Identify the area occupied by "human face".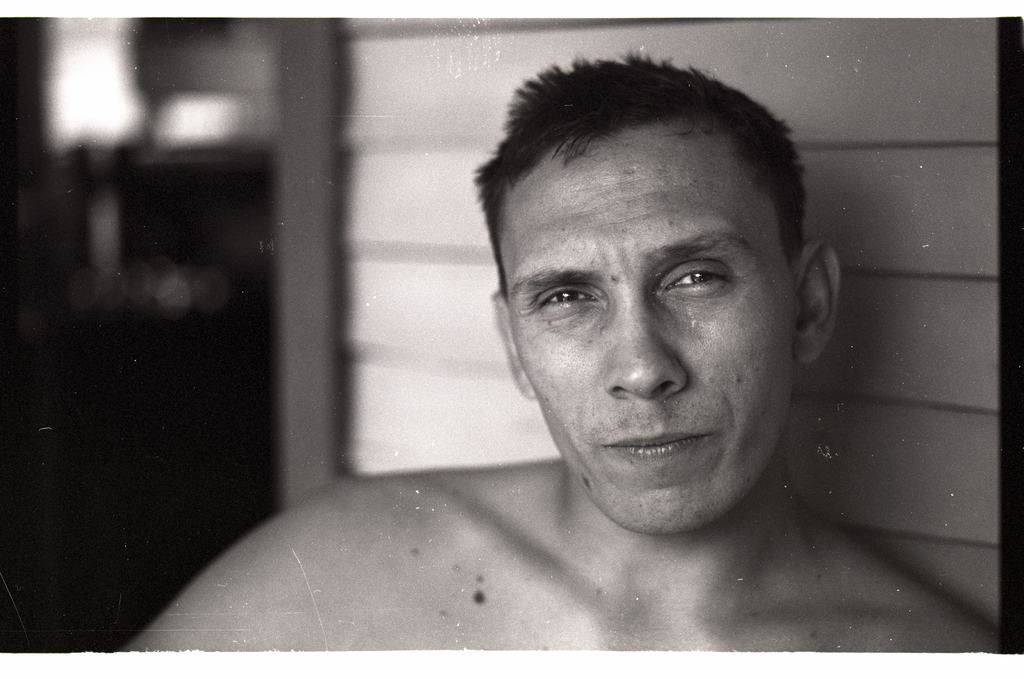
Area: x1=498 y1=135 x2=805 y2=545.
